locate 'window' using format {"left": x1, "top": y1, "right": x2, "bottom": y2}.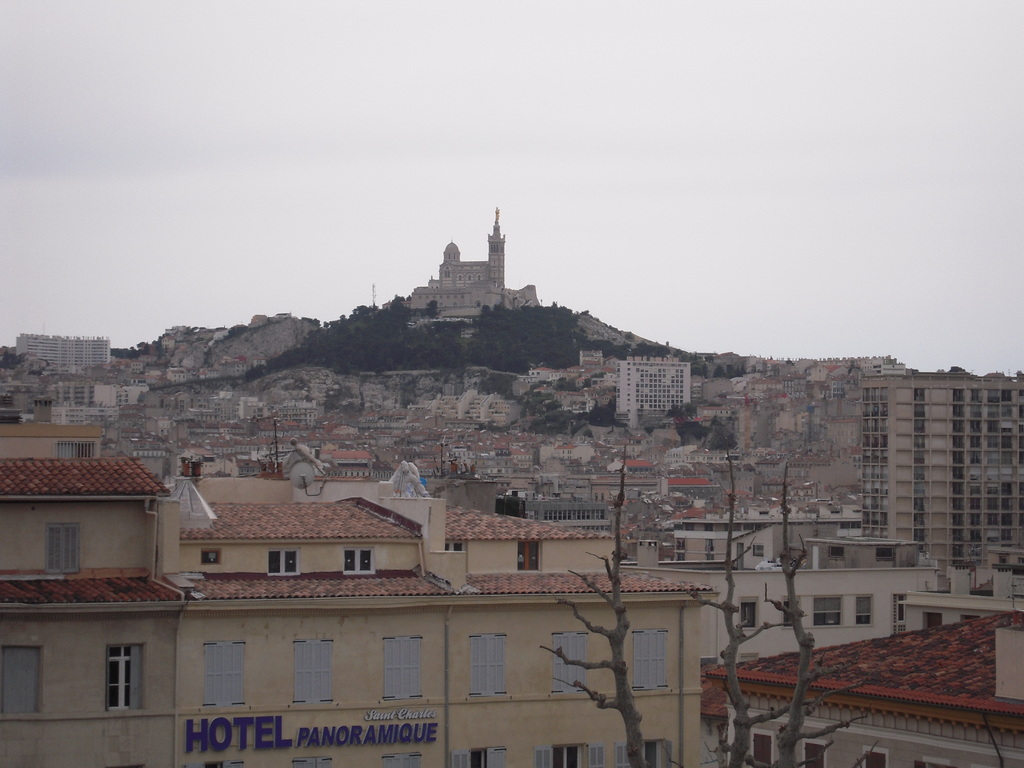
{"left": 812, "top": 598, "right": 842, "bottom": 628}.
